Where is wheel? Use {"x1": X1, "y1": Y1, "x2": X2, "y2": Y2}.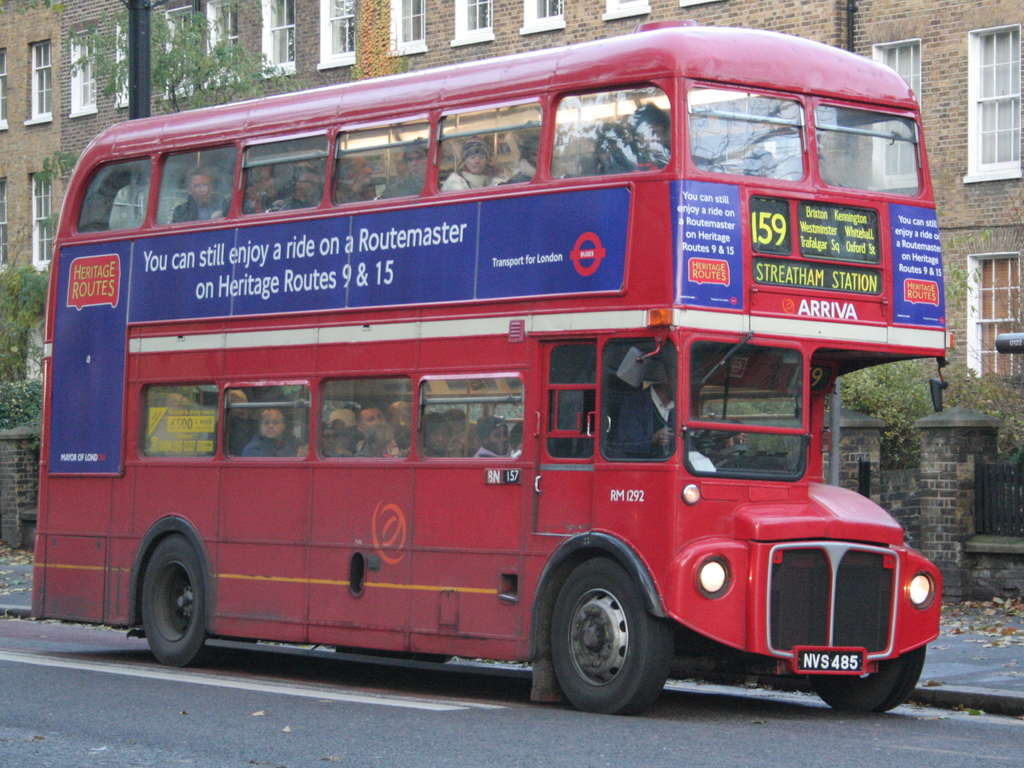
{"x1": 813, "y1": 645, "x2": 927, "y2": 712}.
